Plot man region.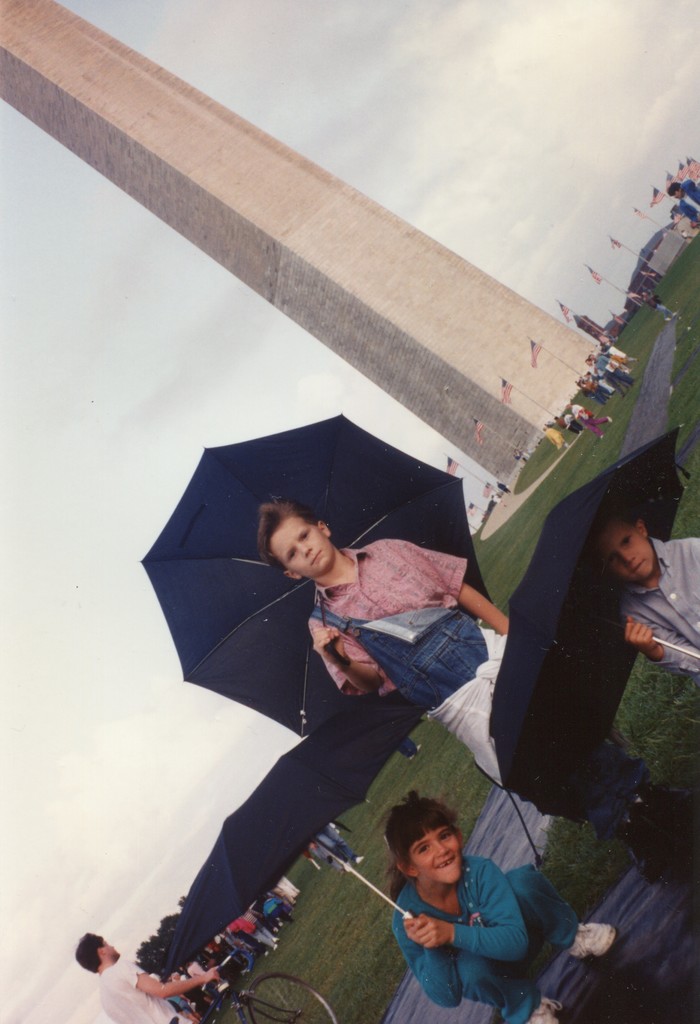
Plotted at {"left": 74, "top": 932, "right": 224, "bottom": 1023}.
